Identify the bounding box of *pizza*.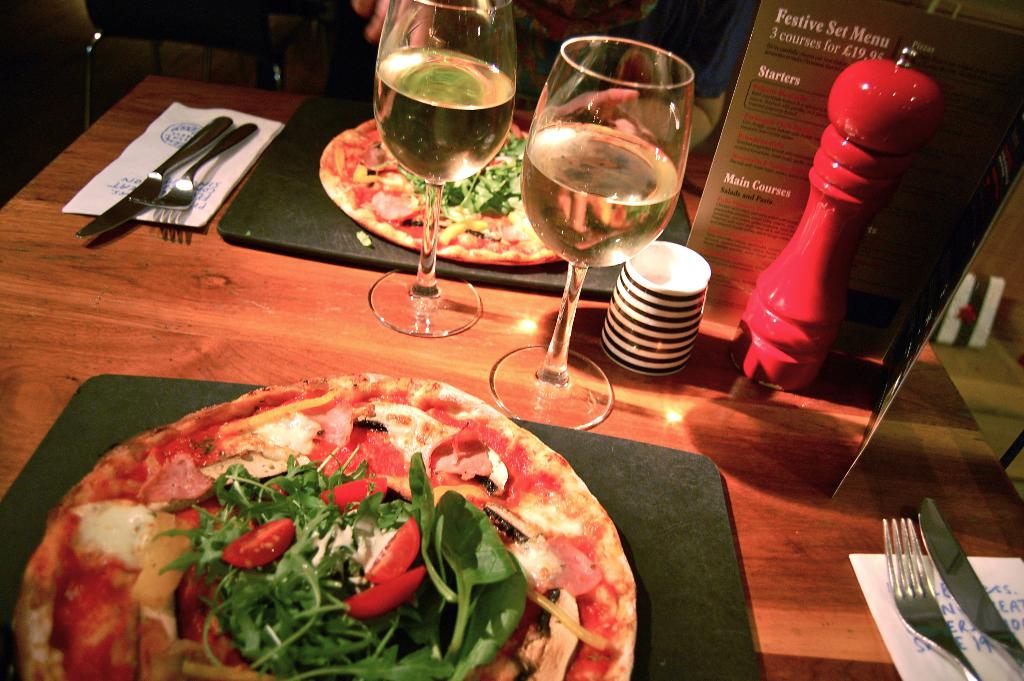
(308,101,588,272).
